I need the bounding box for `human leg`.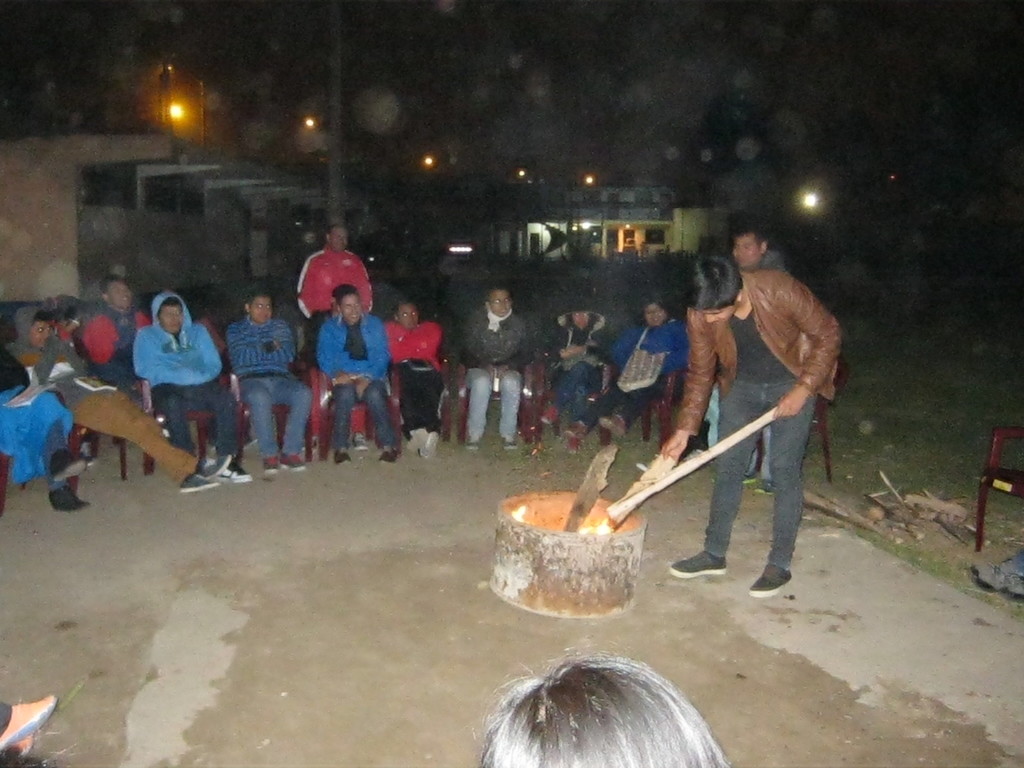
Here it is: bbox=(468, 367, 491, 450).
